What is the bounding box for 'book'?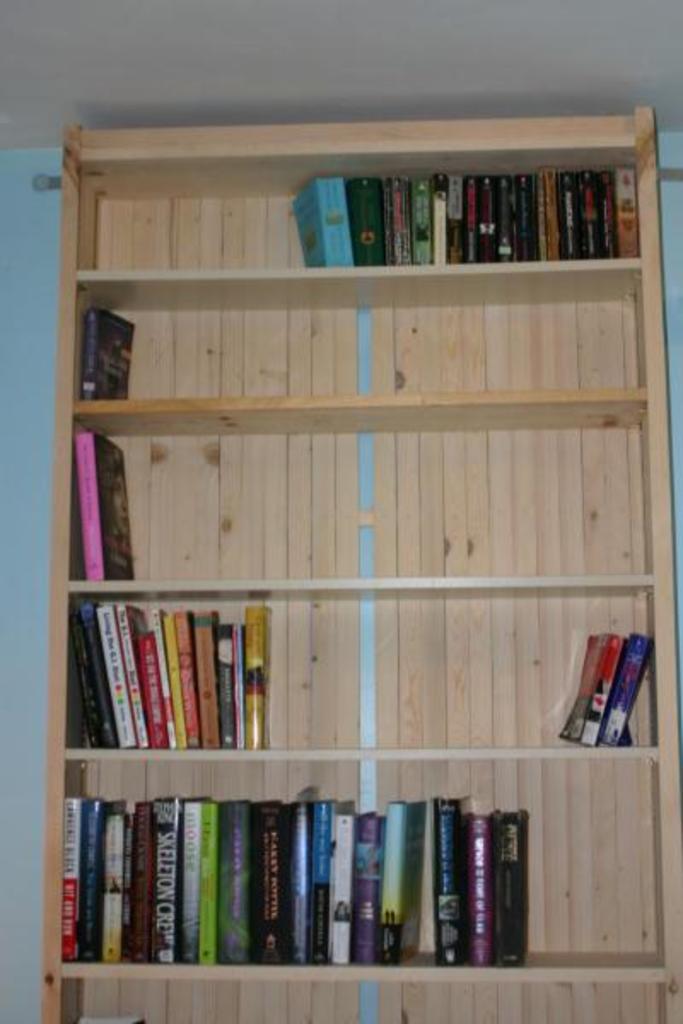
locate(75, 423, 135, 580).
